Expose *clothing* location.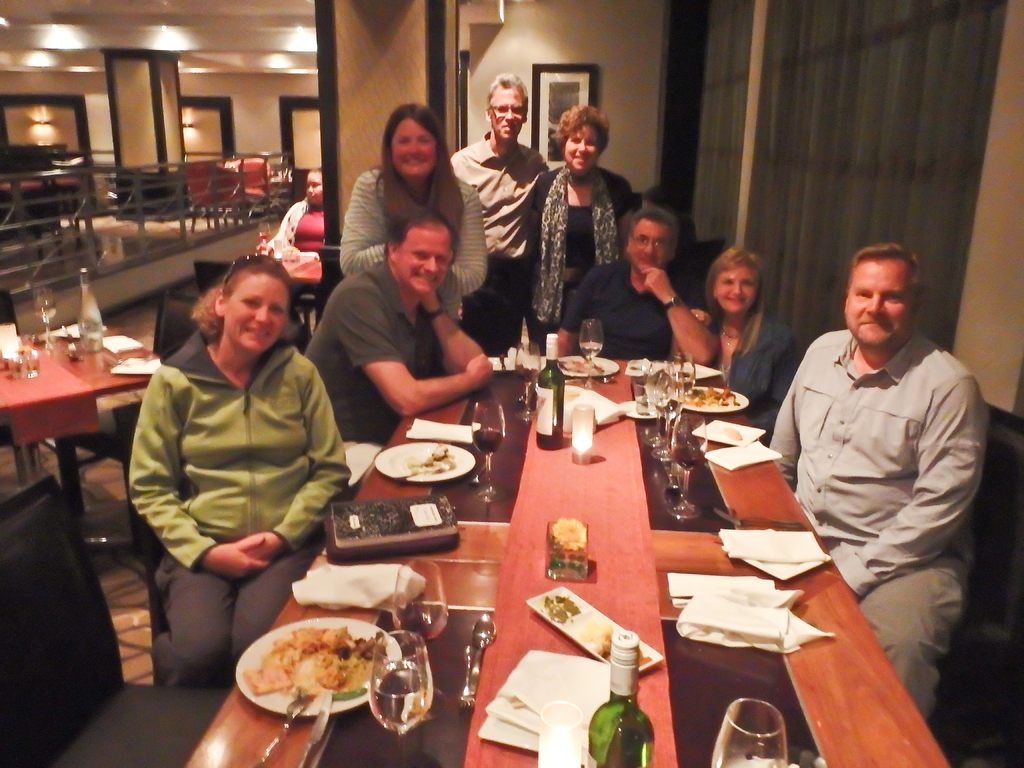
Exposed at x1=338, y1=152, x2=492, y2=323.
